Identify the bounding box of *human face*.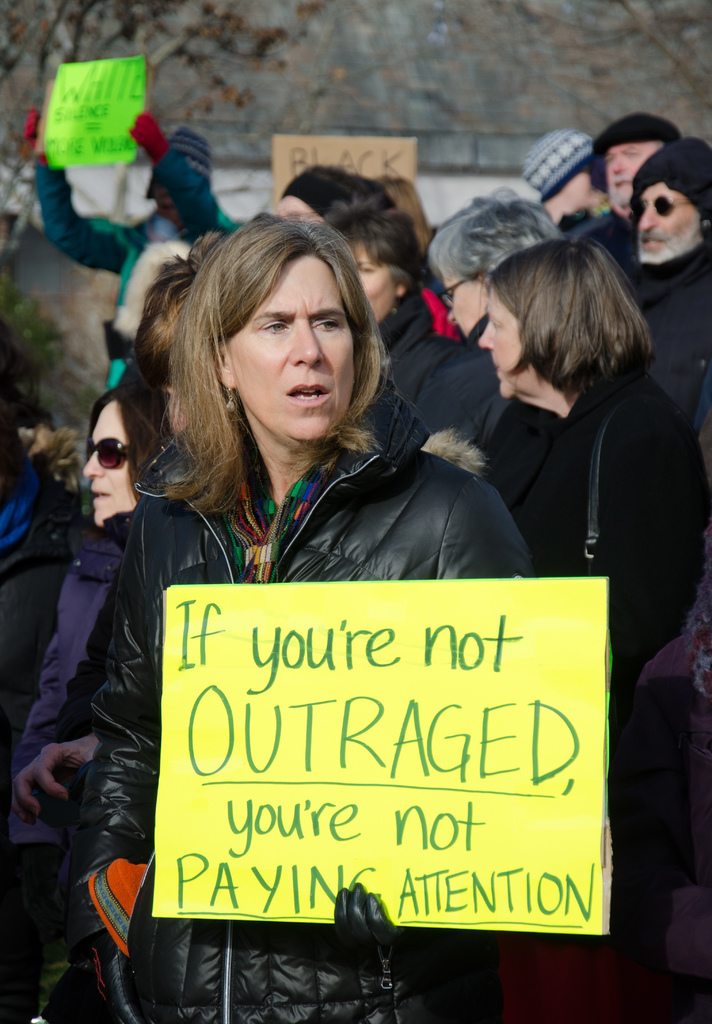
select_region(348, 242, 392, 324).
